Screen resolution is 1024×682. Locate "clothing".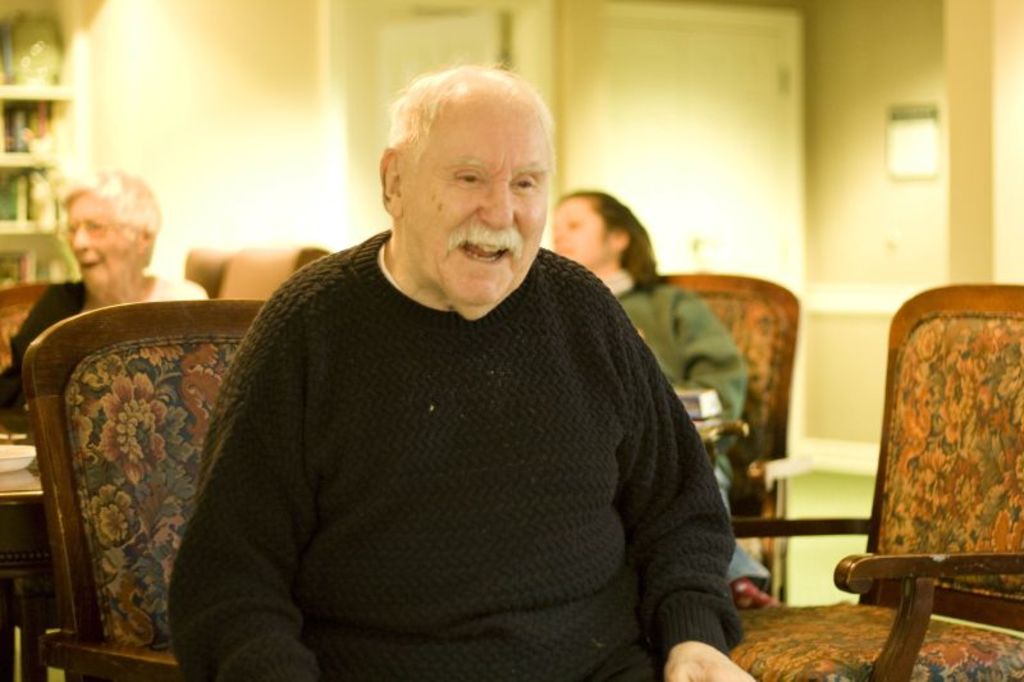
pyautogui.locateOnScreen(13, 266, 86, 430).
